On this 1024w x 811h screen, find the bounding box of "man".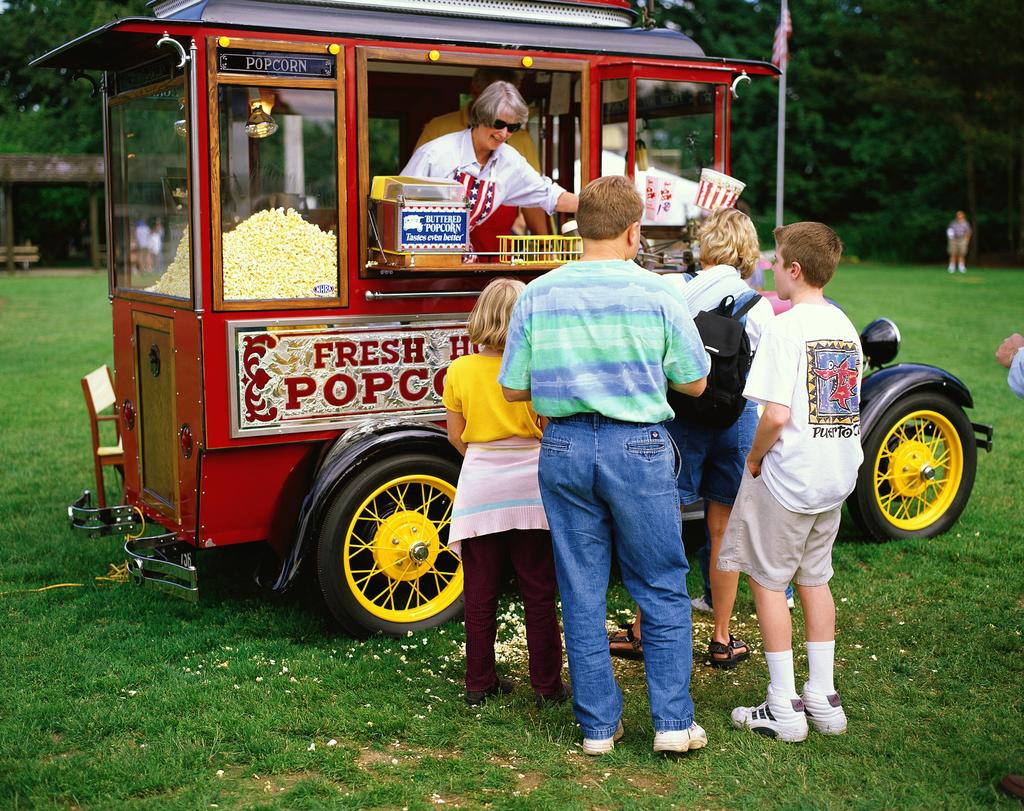
Bounding box: bbox=[505, 177, 724, 750].
